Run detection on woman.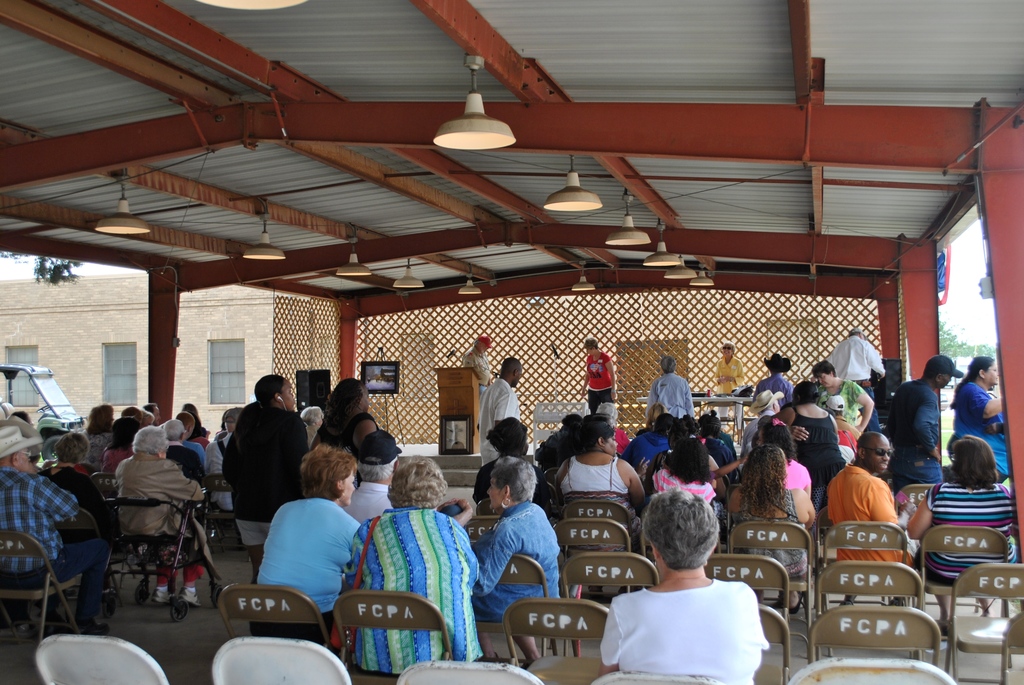
Result: 808,357,874,433.
